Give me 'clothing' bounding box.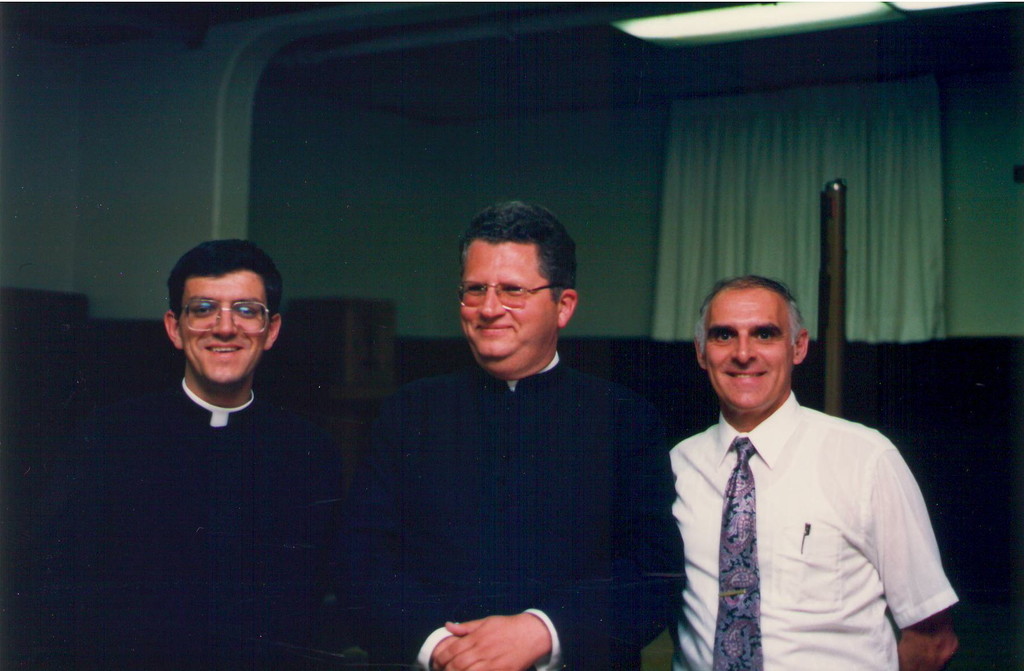
x1=339 y1=351 x2=676 y2=670.
